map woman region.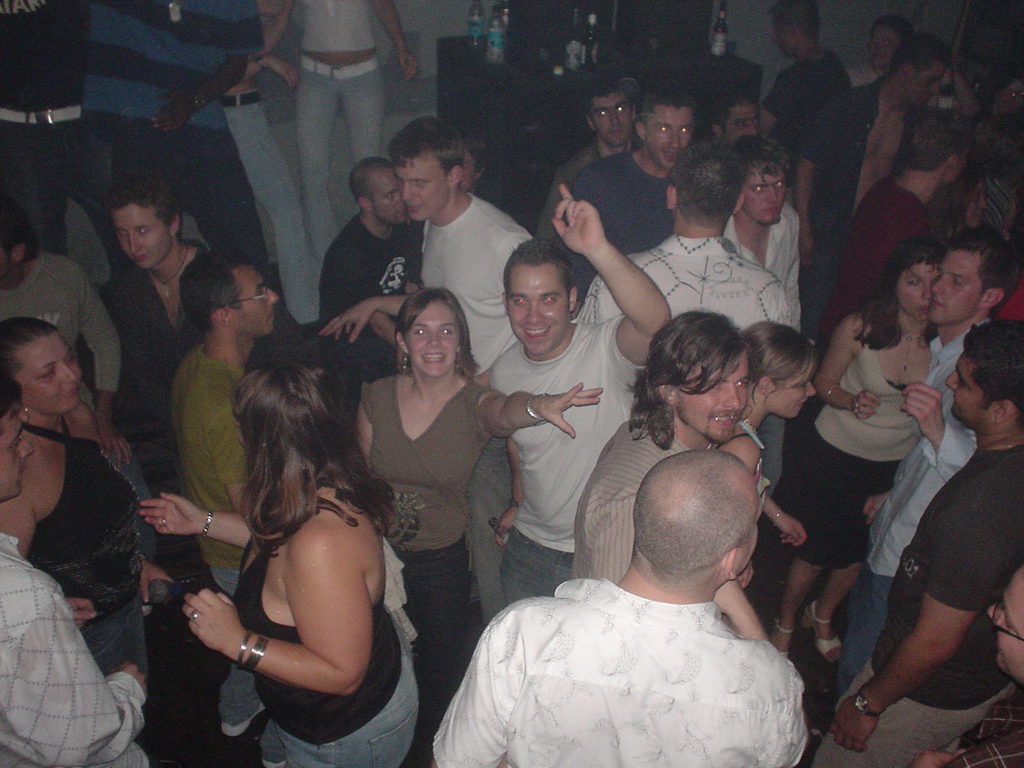
Mapped to left=165, top=335, right=424, bottom=767.
